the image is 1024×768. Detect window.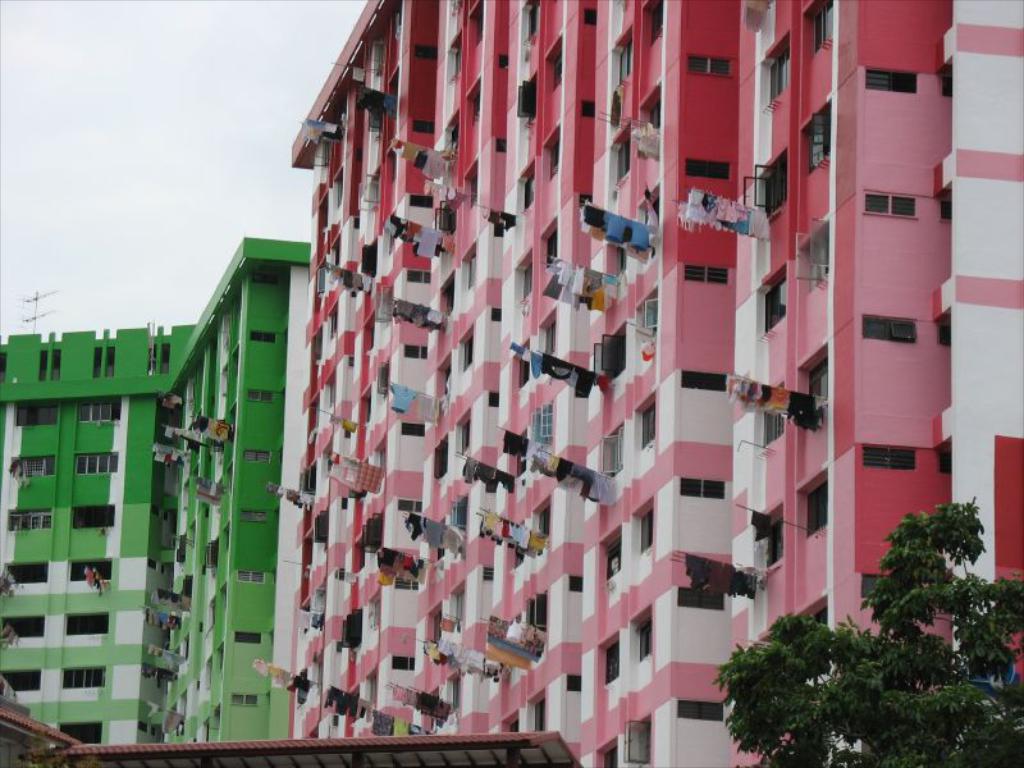
Detection: bbox=(799, 220, 831, 294).
